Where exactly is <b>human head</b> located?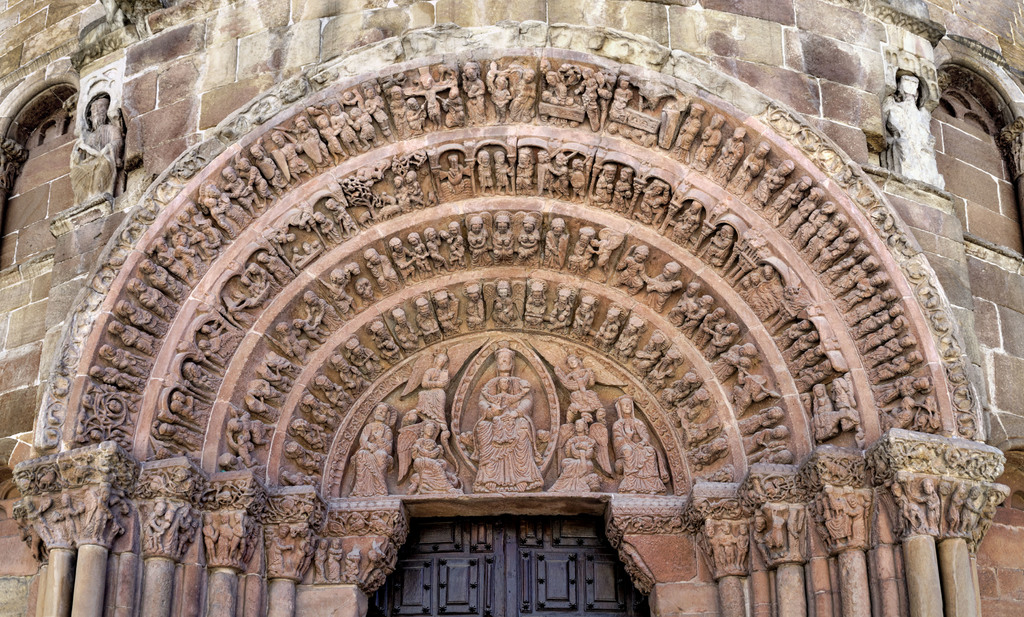
Its bounding box is l=522, t=69, r=532, b=84.
